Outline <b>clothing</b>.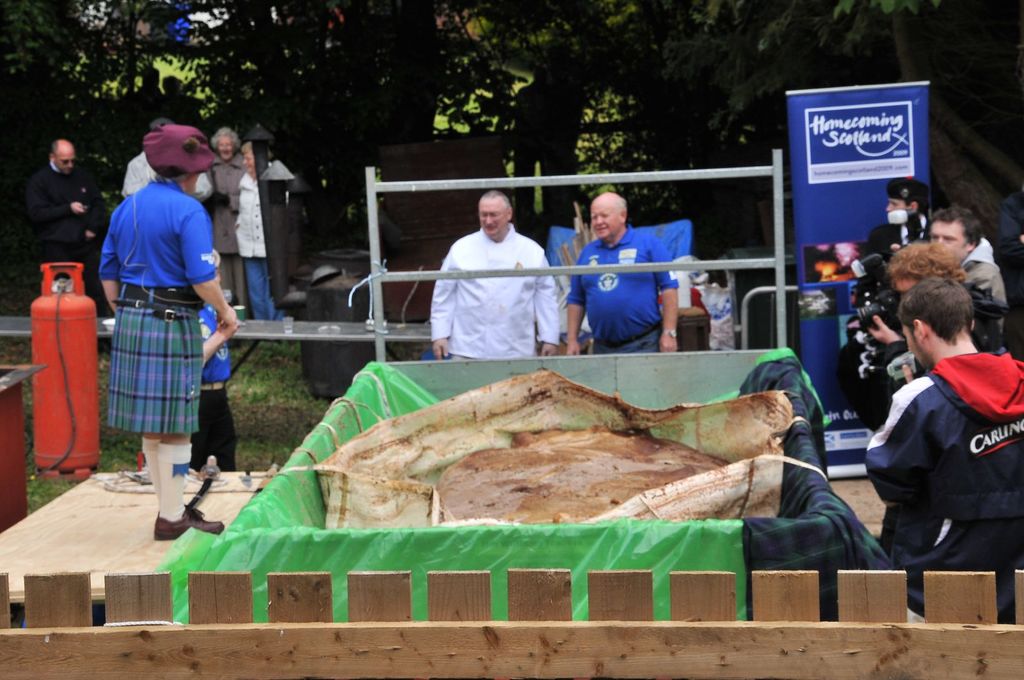
Outline: [left=124, top=145, right=215, bottom=193].
